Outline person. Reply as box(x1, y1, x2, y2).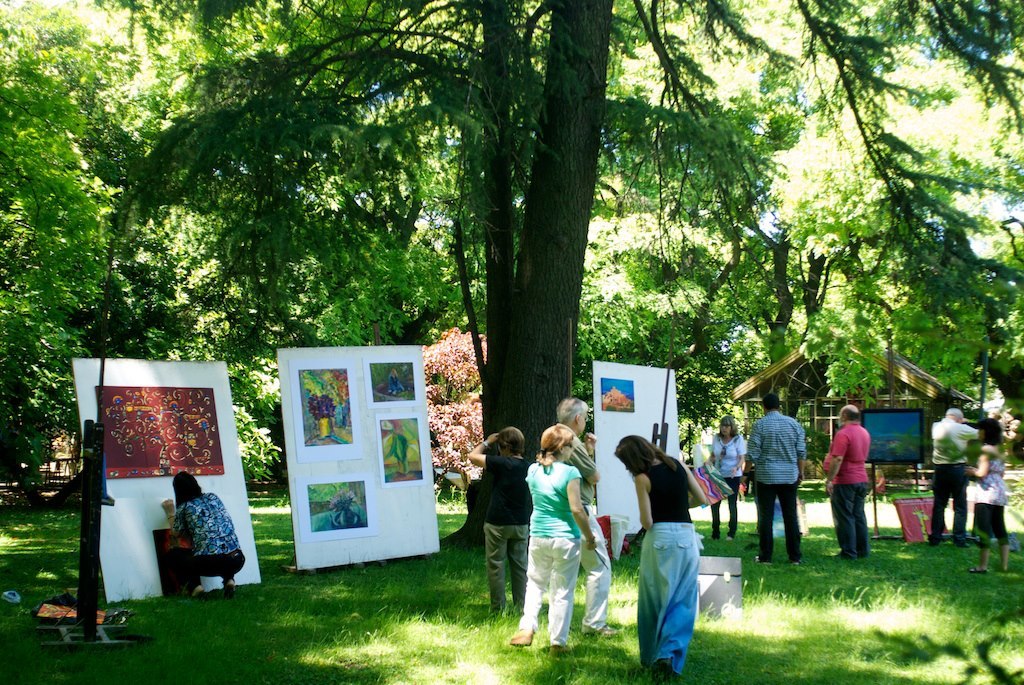
box(163, 466, 247, 601).
